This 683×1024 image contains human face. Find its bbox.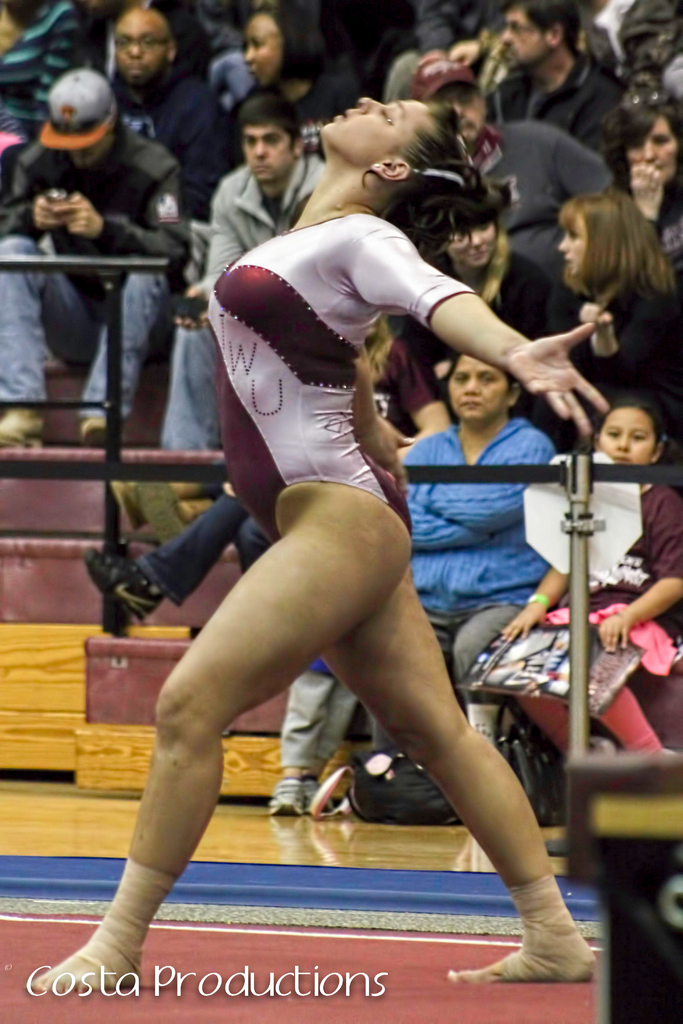
(x1=557, y1=218, x2=580, y2=276).
